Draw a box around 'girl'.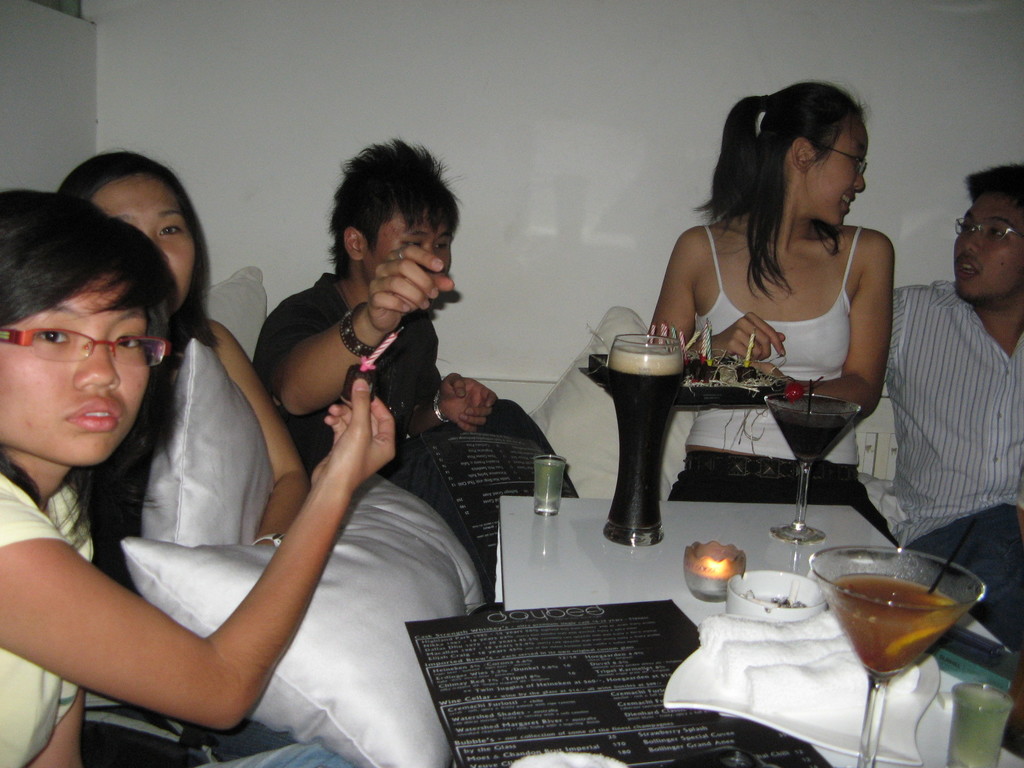
crop(0, 188, 393, 766).
